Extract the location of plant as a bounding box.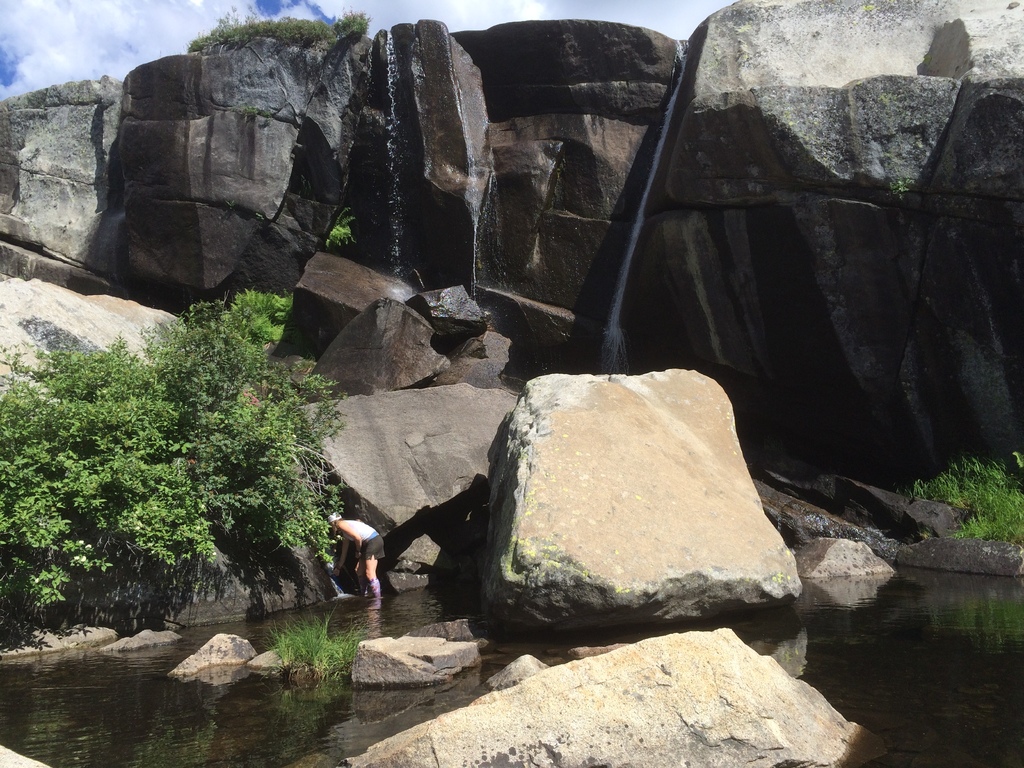
<region>330, 209, 358, 246</region>.
